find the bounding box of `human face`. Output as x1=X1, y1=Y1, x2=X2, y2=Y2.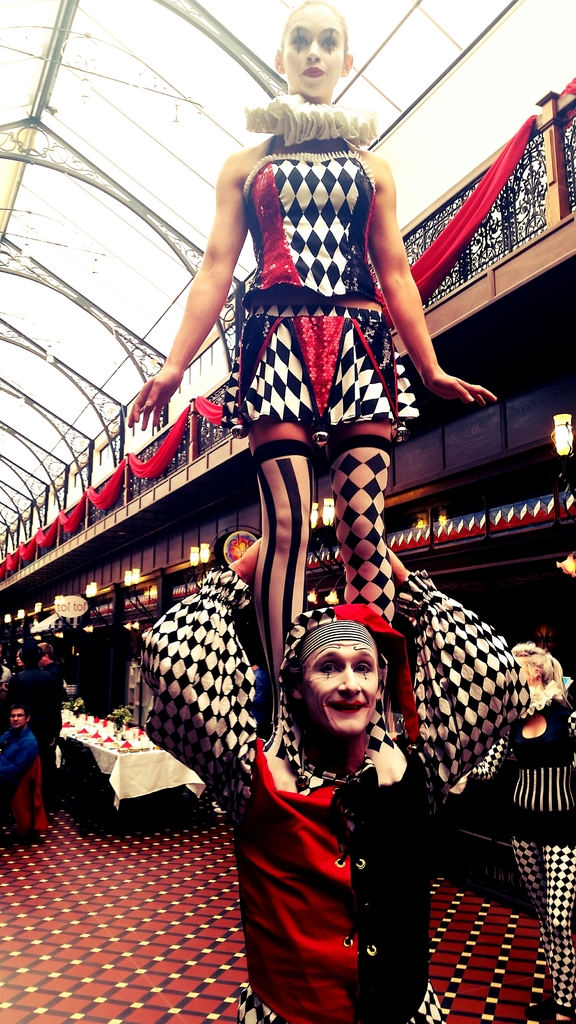
x1=291, y1=639, x2=386, y2=744.
